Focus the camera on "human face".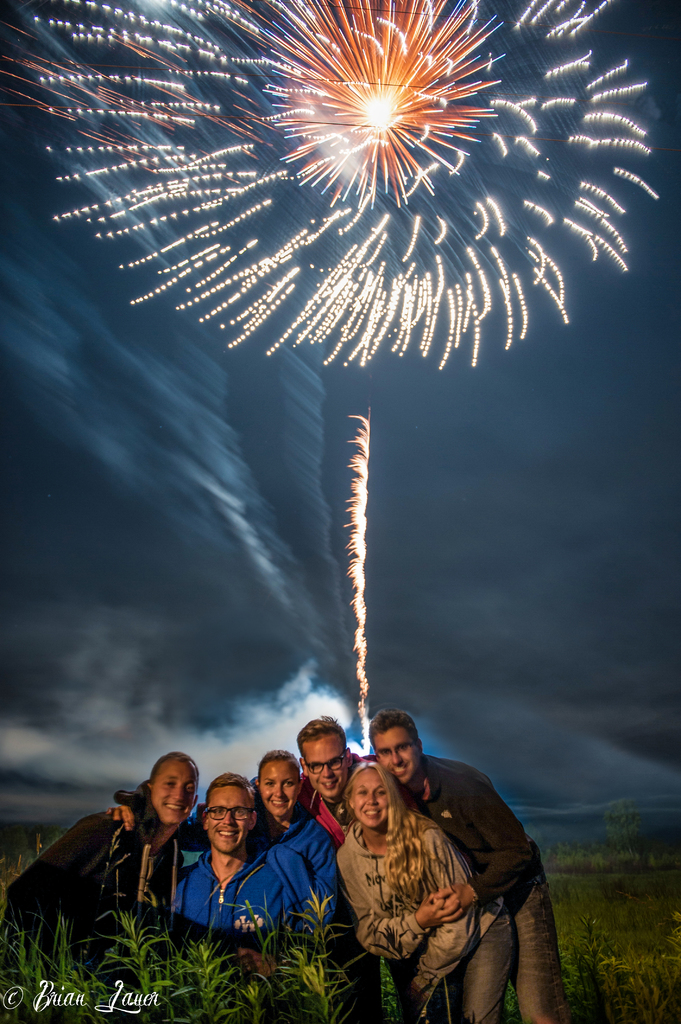
Focus region: 257 760 301 816.
